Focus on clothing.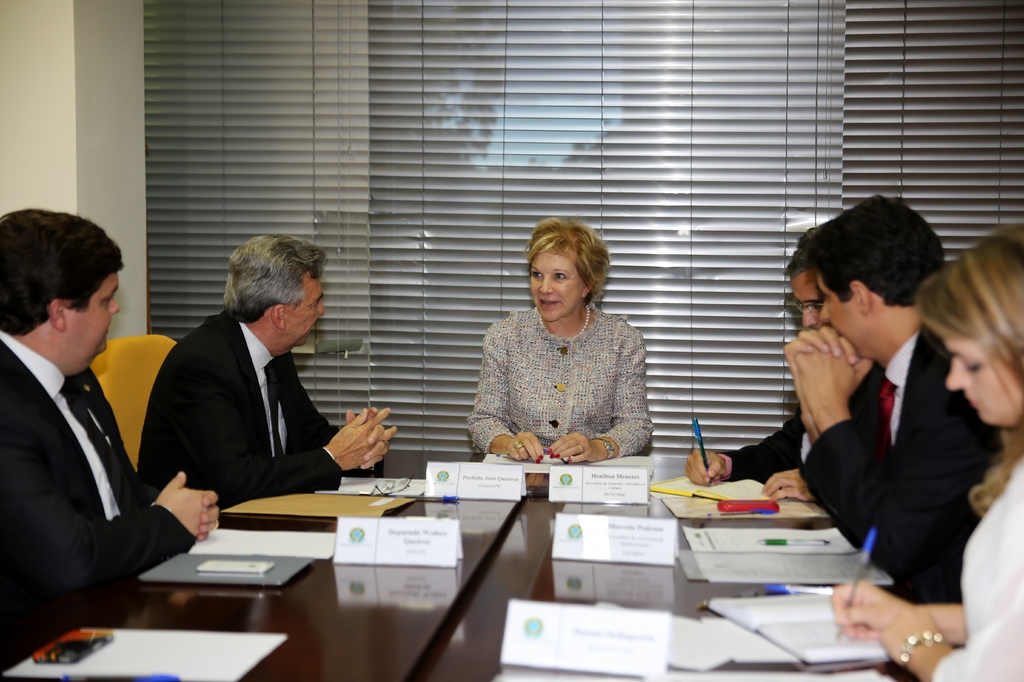
Focused at (x1=802, y1=322, x2=996, y2=607).
